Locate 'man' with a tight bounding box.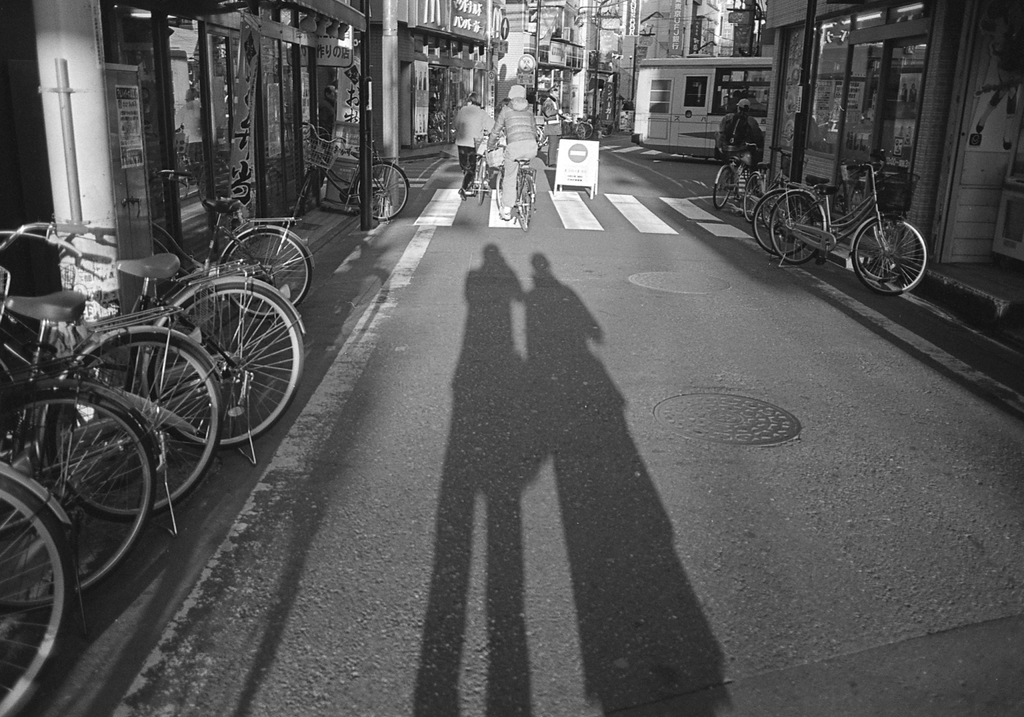
541,86,565,165.
